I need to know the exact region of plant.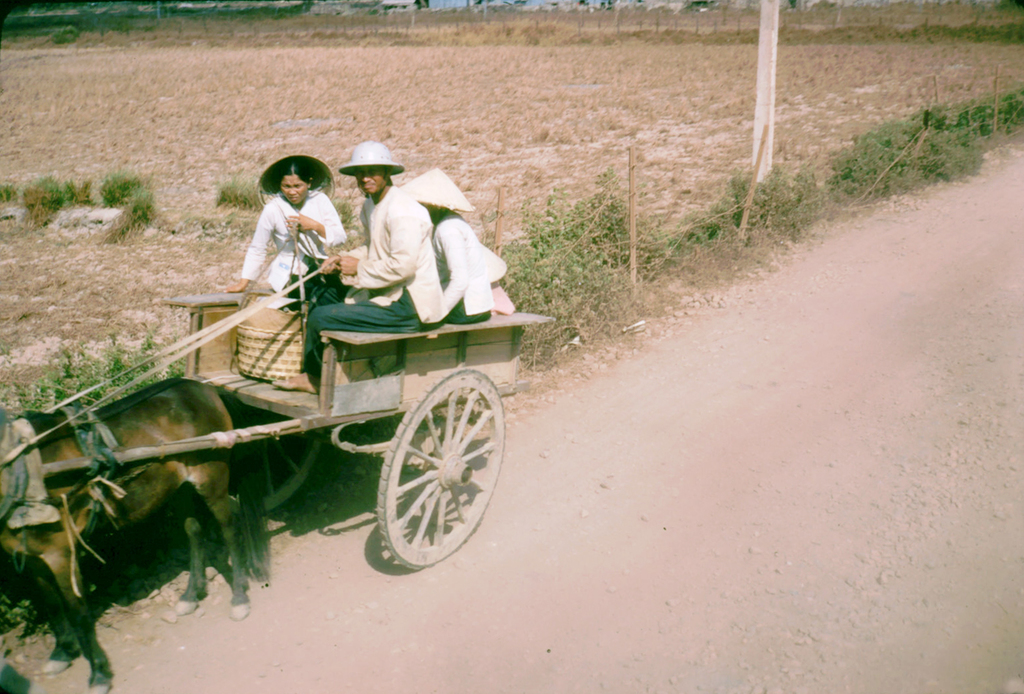
Region: 25,173,91,221.
